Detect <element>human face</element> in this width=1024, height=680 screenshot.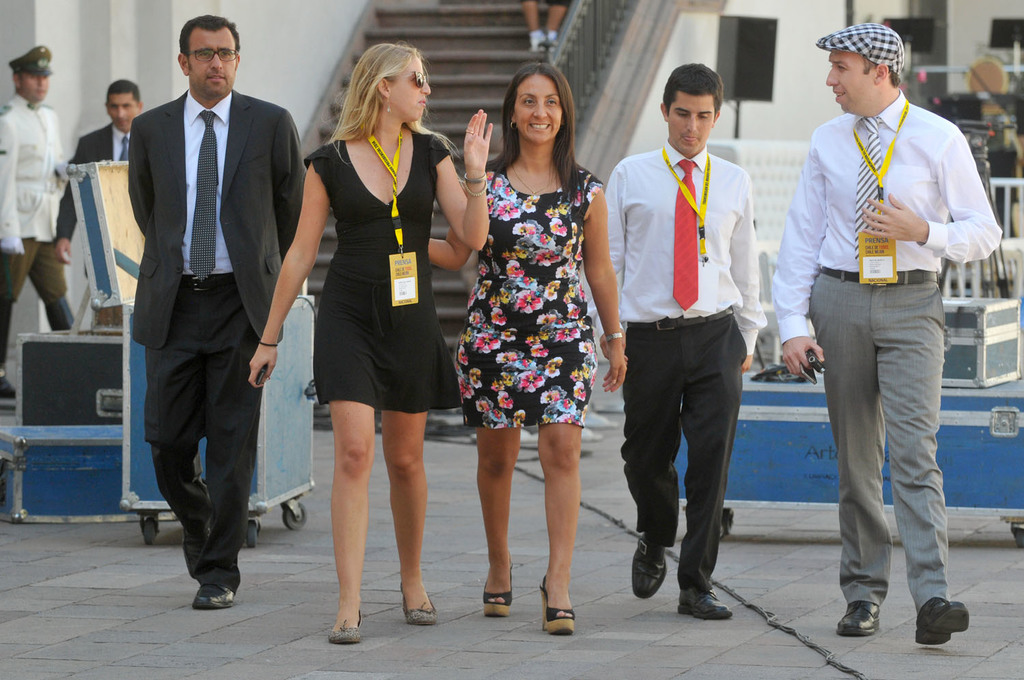
Detection: [668, 93, 712, 156].
